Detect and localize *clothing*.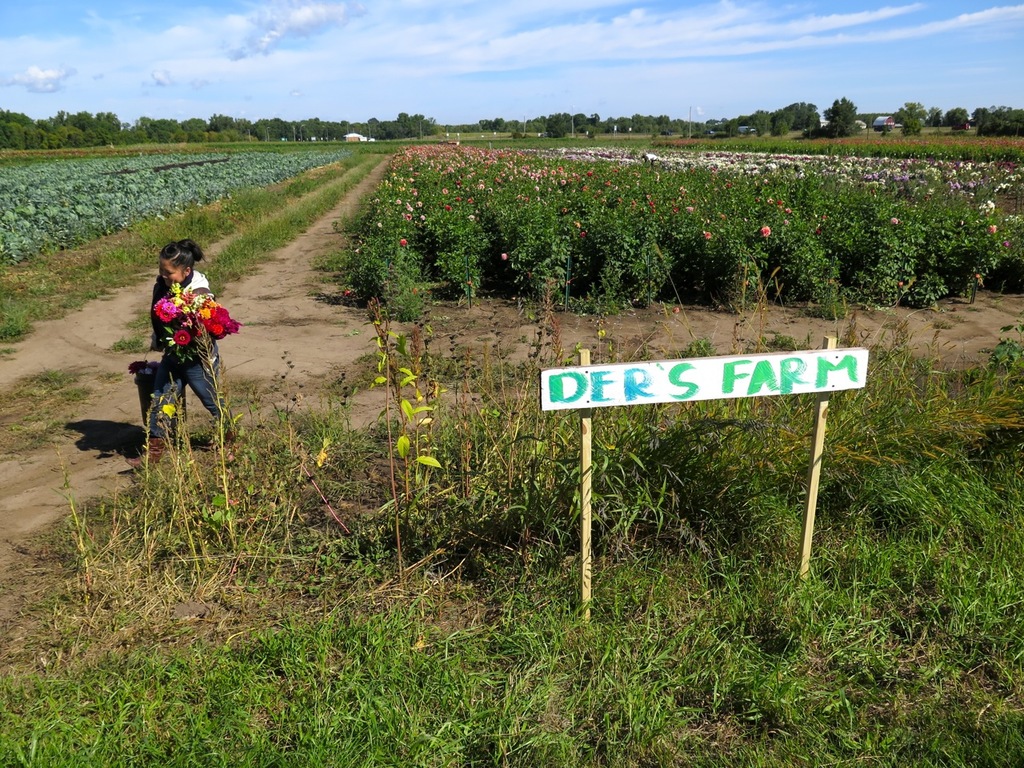
Localized at 127, 266, 246, 426.
